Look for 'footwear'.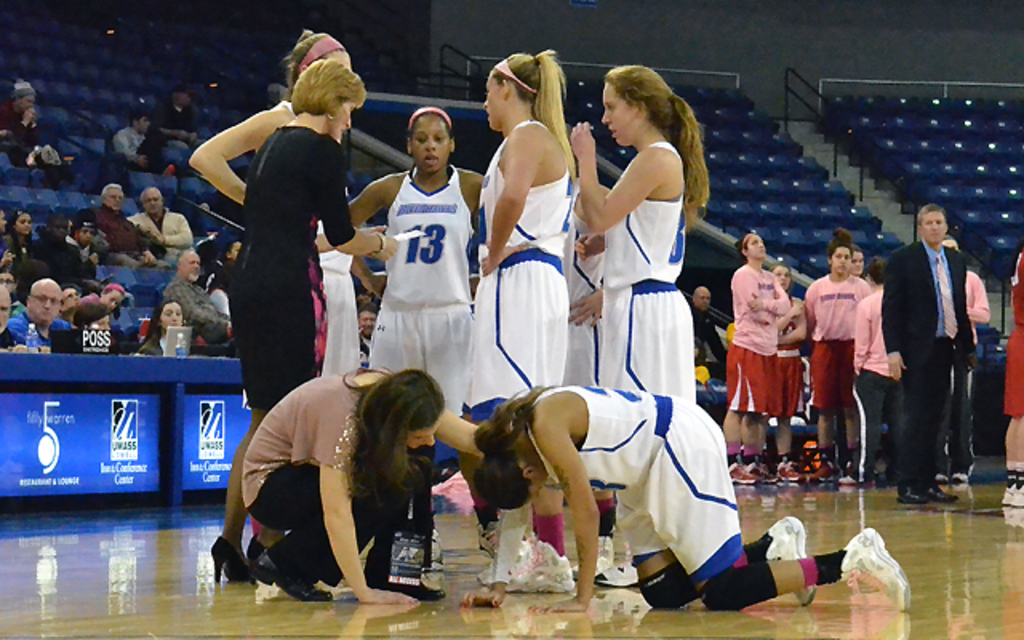
Found: (x1=419, y1=530, x2=440, y2=573).
